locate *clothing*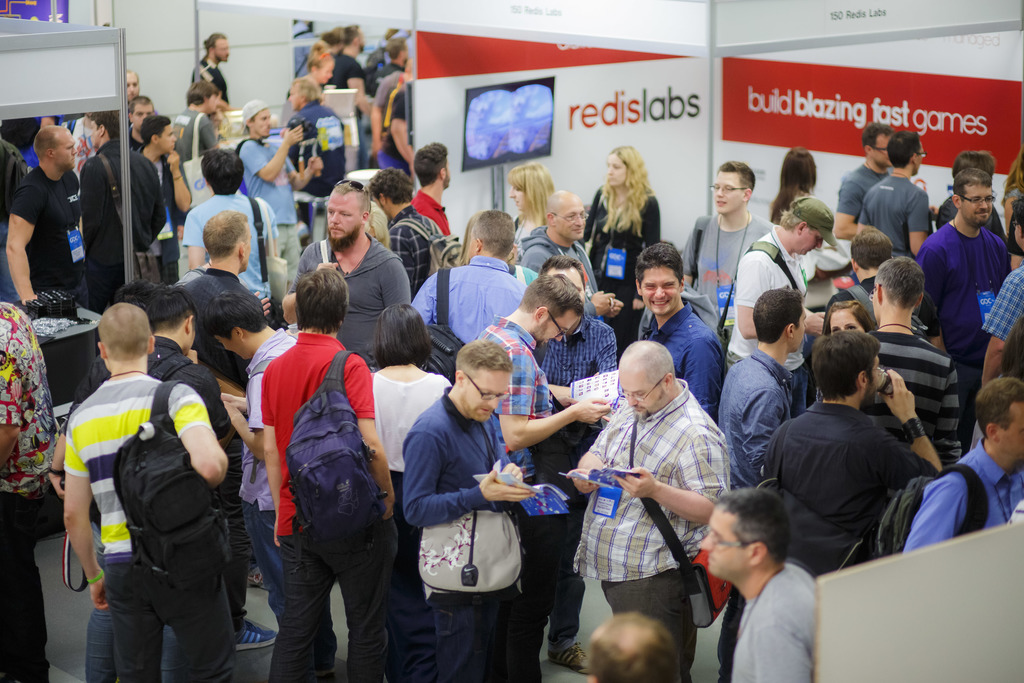
[left=62, top=377, right=240, bottom=682]
